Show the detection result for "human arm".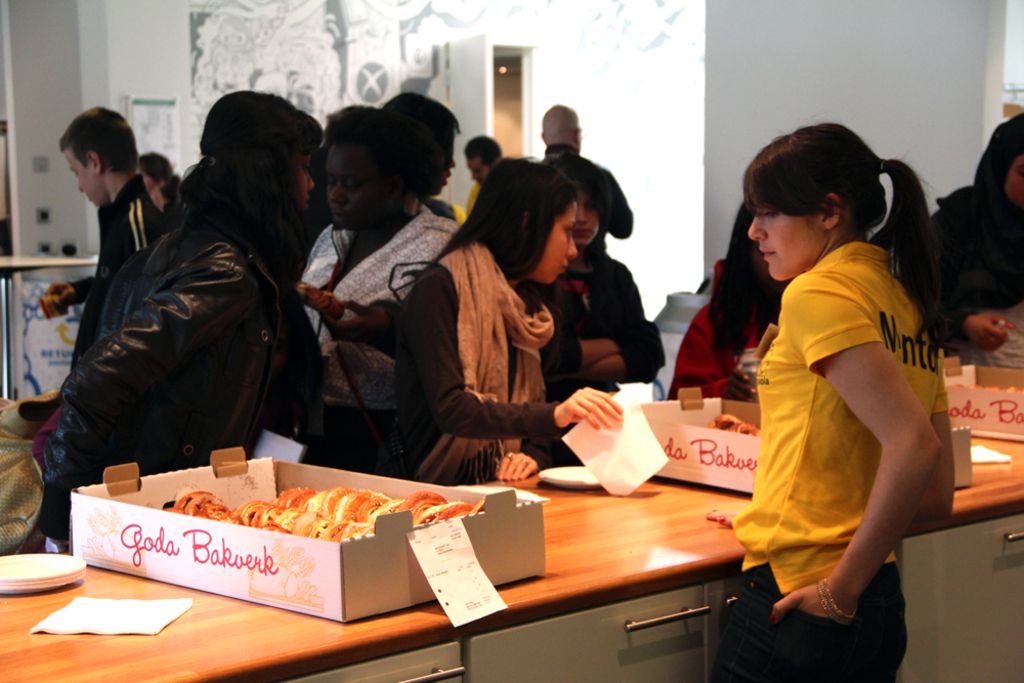
crop(914, 386, 998, 544).
